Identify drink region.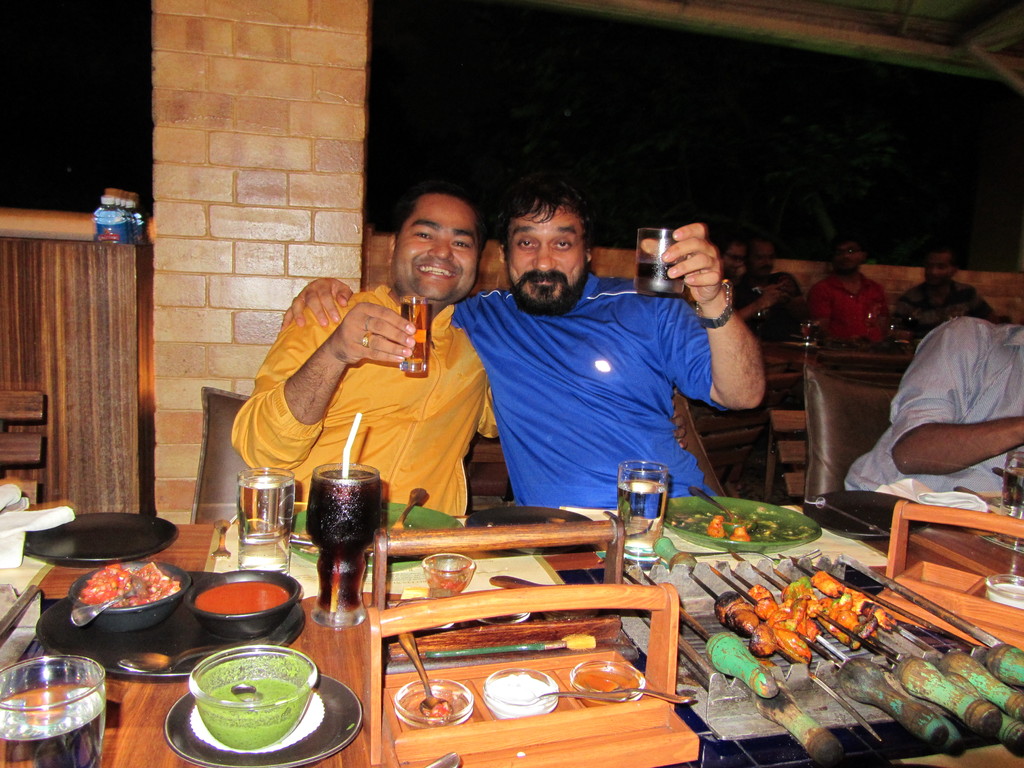
Region: [x1=616, y1=481, x2=649, y2=555].
